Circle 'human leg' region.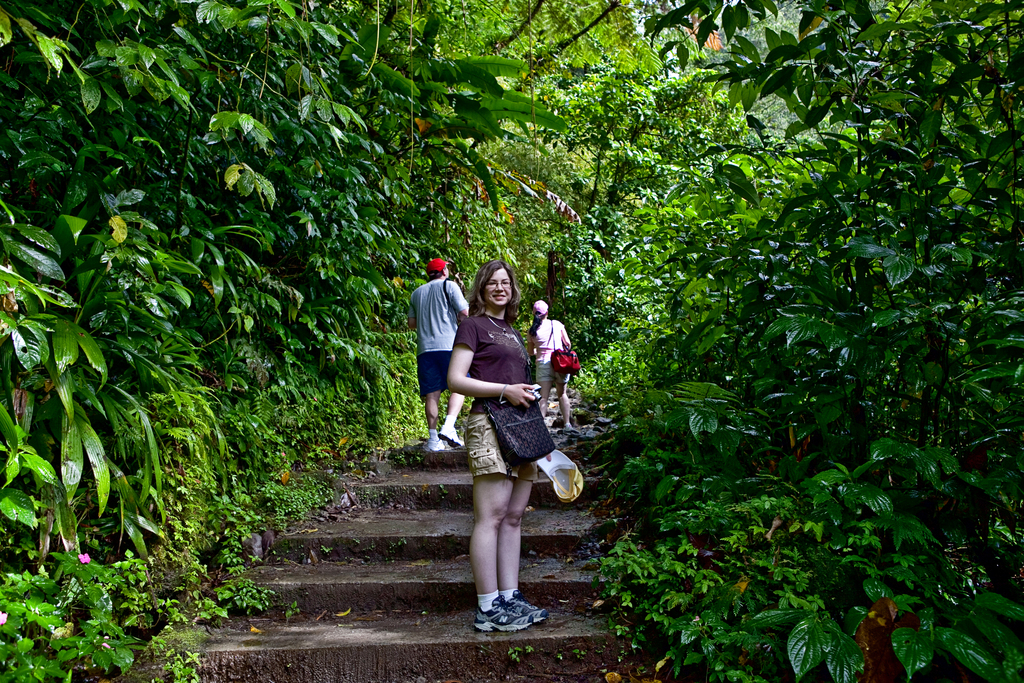
Region: 495:415:547:626.
